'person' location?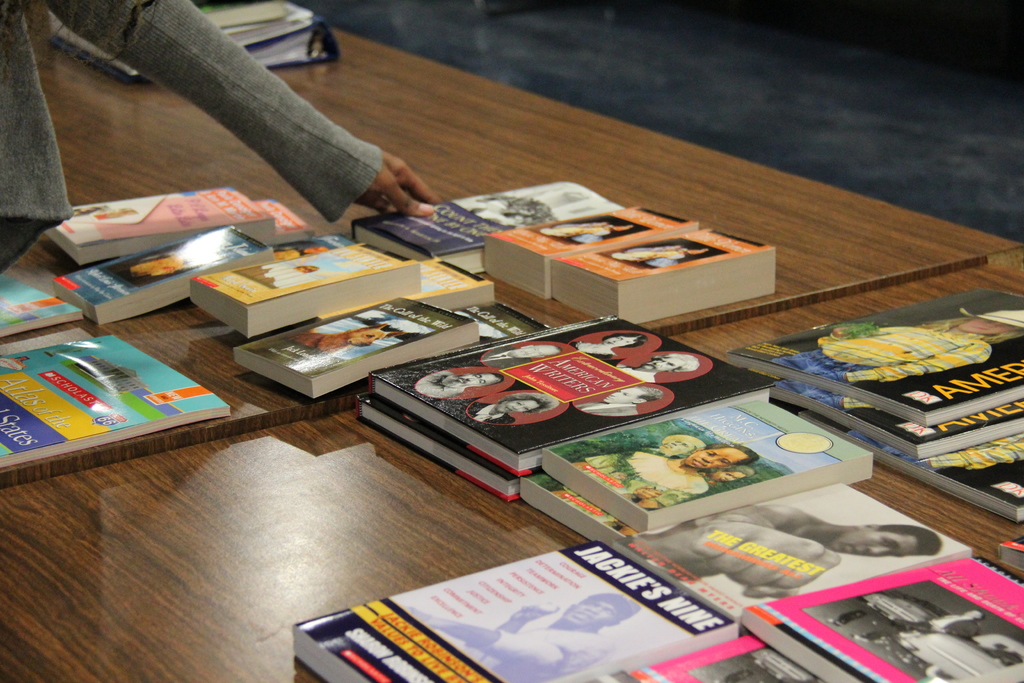
[625,503,943,599]
